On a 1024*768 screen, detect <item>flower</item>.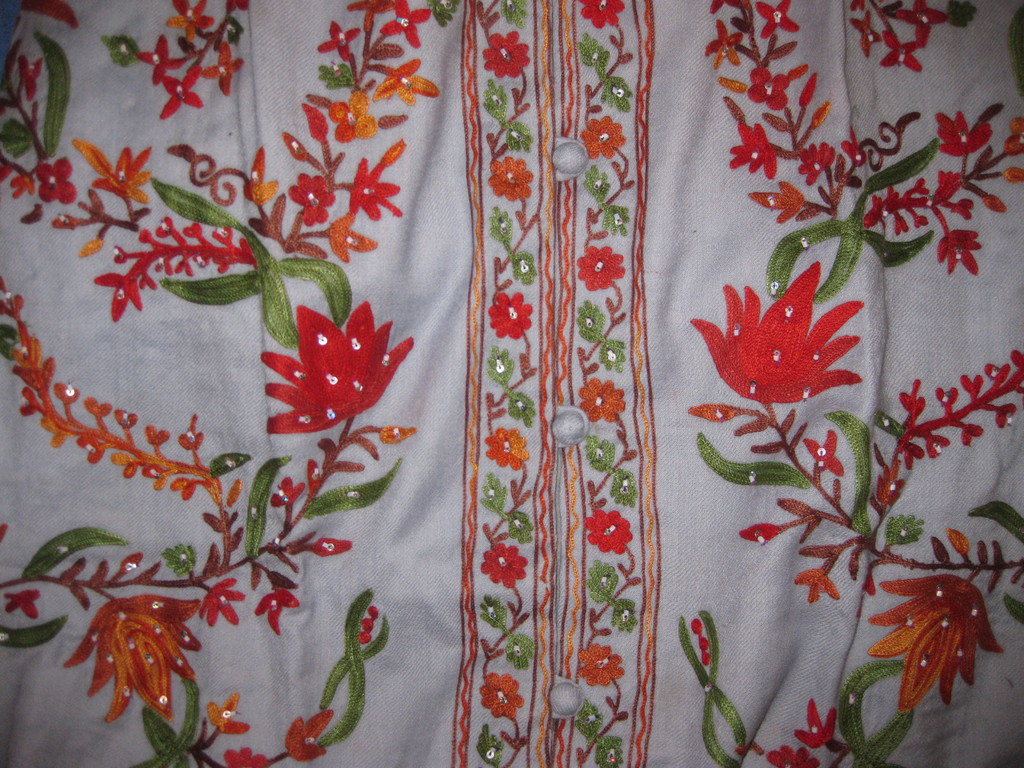
box=[96, 271, 148, 331].
